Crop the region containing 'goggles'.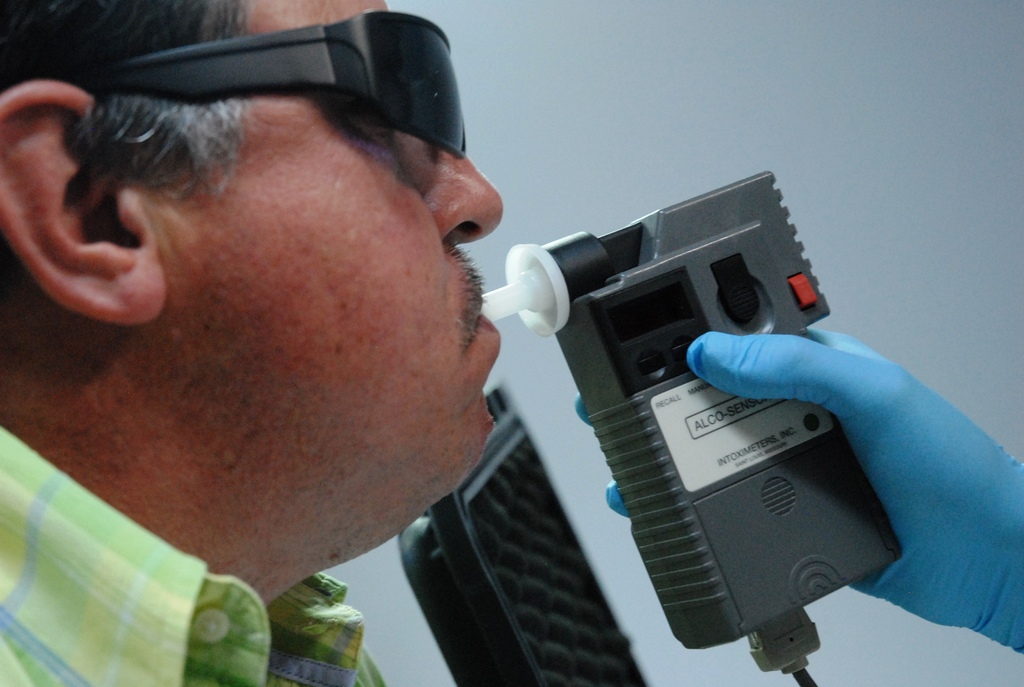
Crop region: bbox=[54, 8, 468, 162].
